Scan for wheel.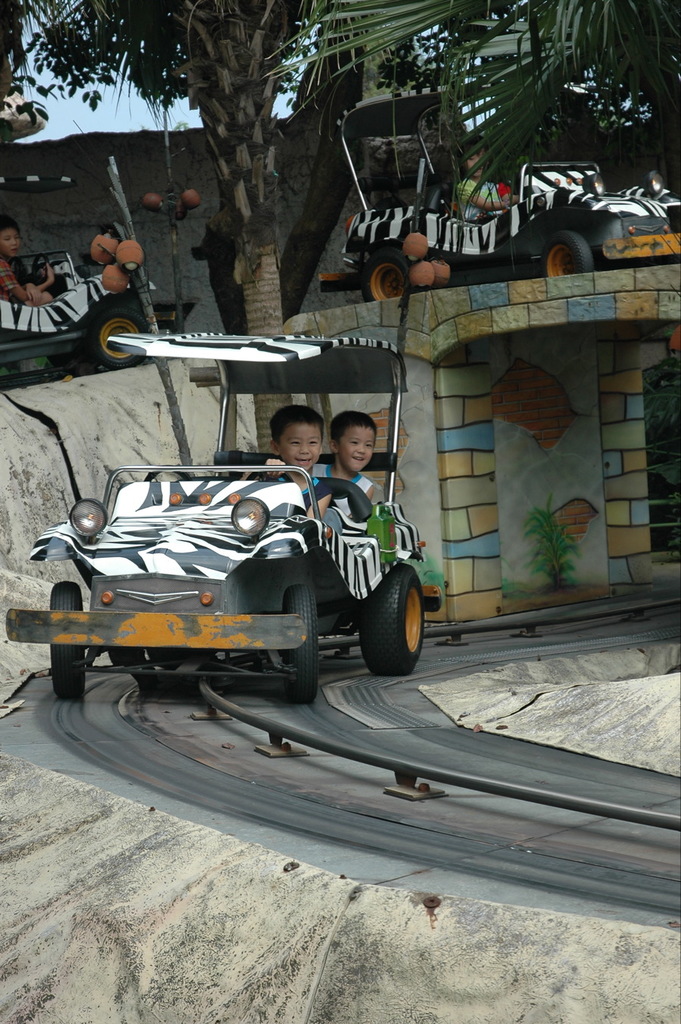
Scan result: [left=358, top=566, right=431, bottom=681].
